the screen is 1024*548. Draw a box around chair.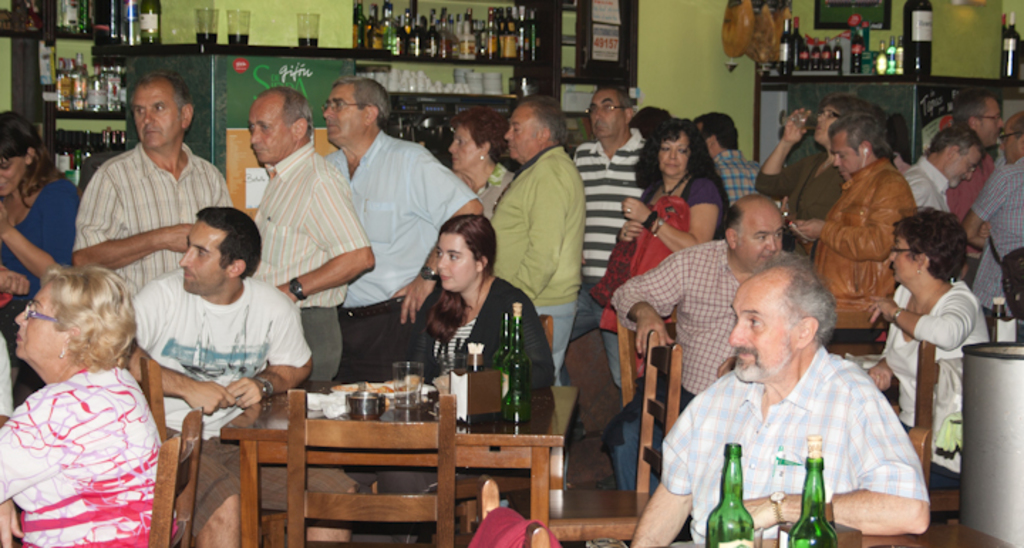
141, 354, 178, 453.
